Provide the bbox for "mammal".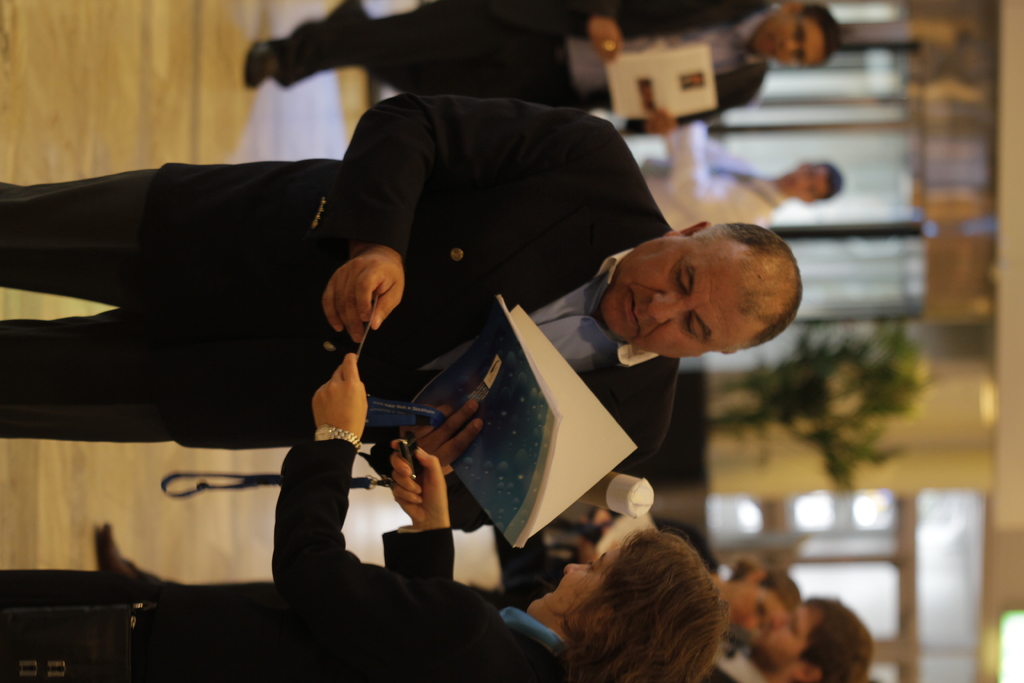
crop(643, 113, 846, 233).
